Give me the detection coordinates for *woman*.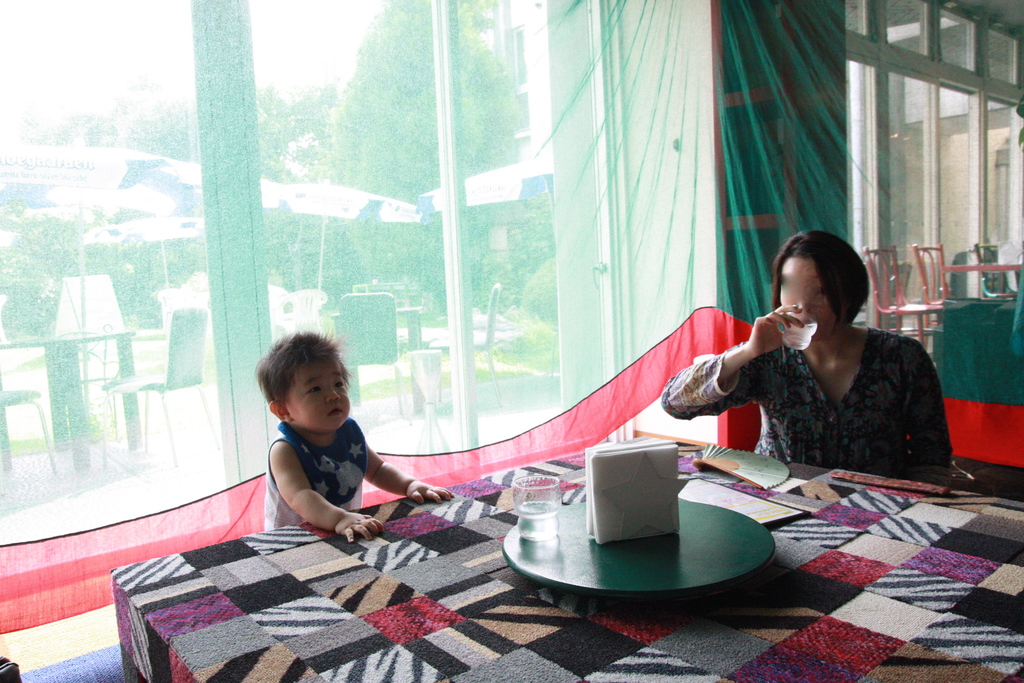
bbox(684, 235, 961, 498).
